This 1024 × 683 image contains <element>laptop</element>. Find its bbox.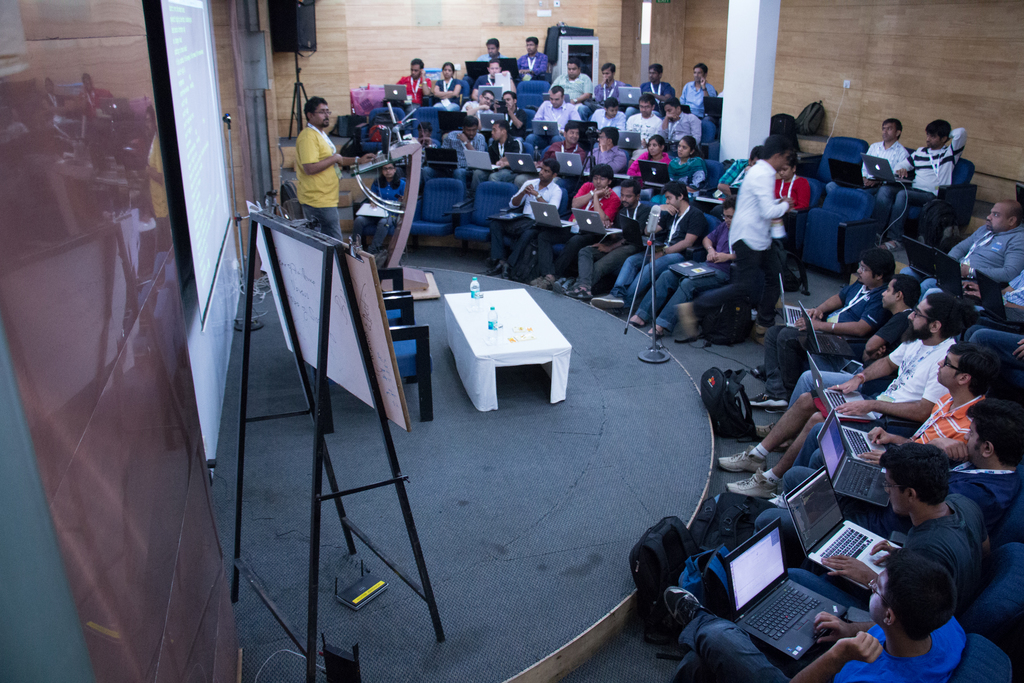
BBox(863, 153, 914, 183).
